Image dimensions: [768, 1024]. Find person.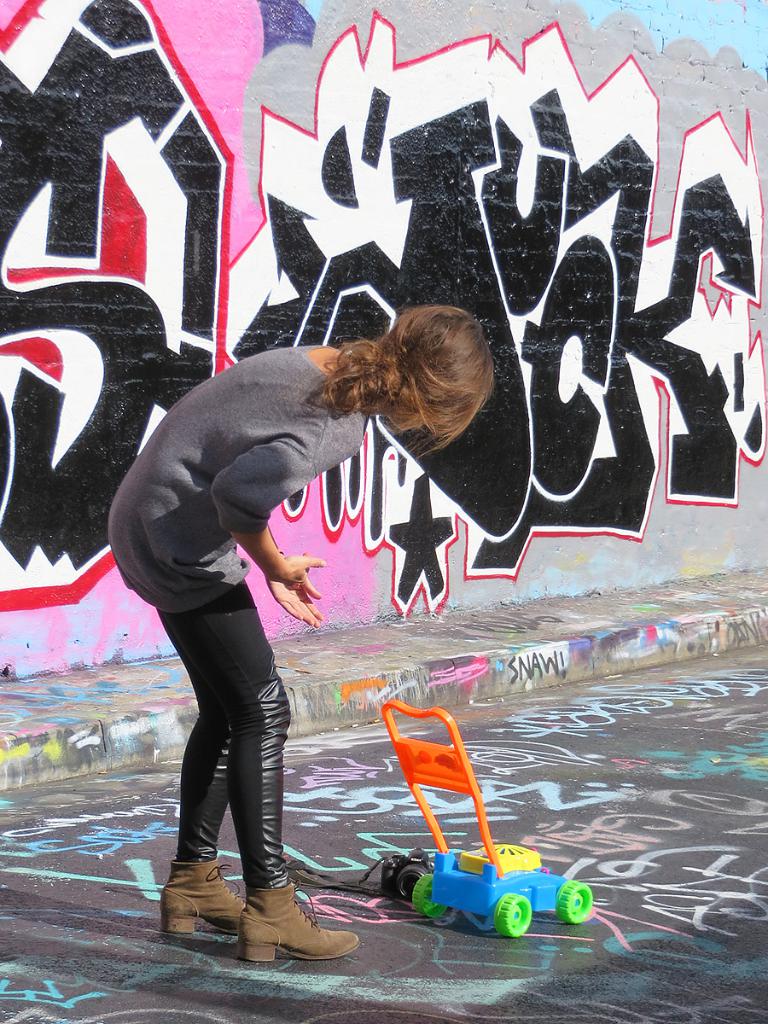
<bbox>102, 304, 497, 962</bbox>.
